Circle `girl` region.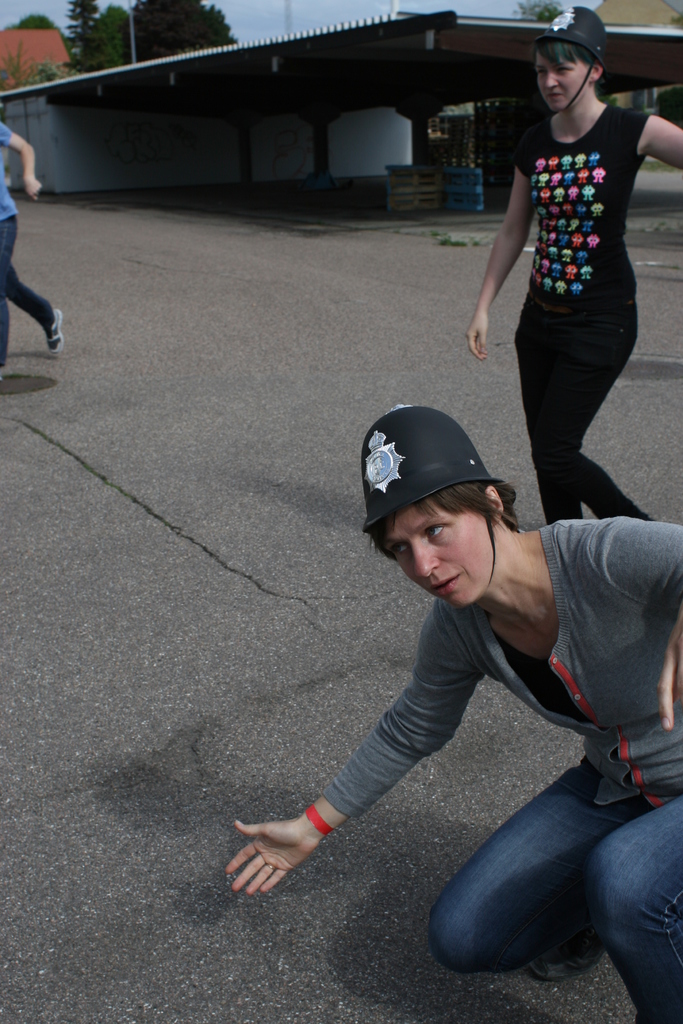
Region: {"left": 220, "top": 405, "right": 682, "bottom": 1023}.
